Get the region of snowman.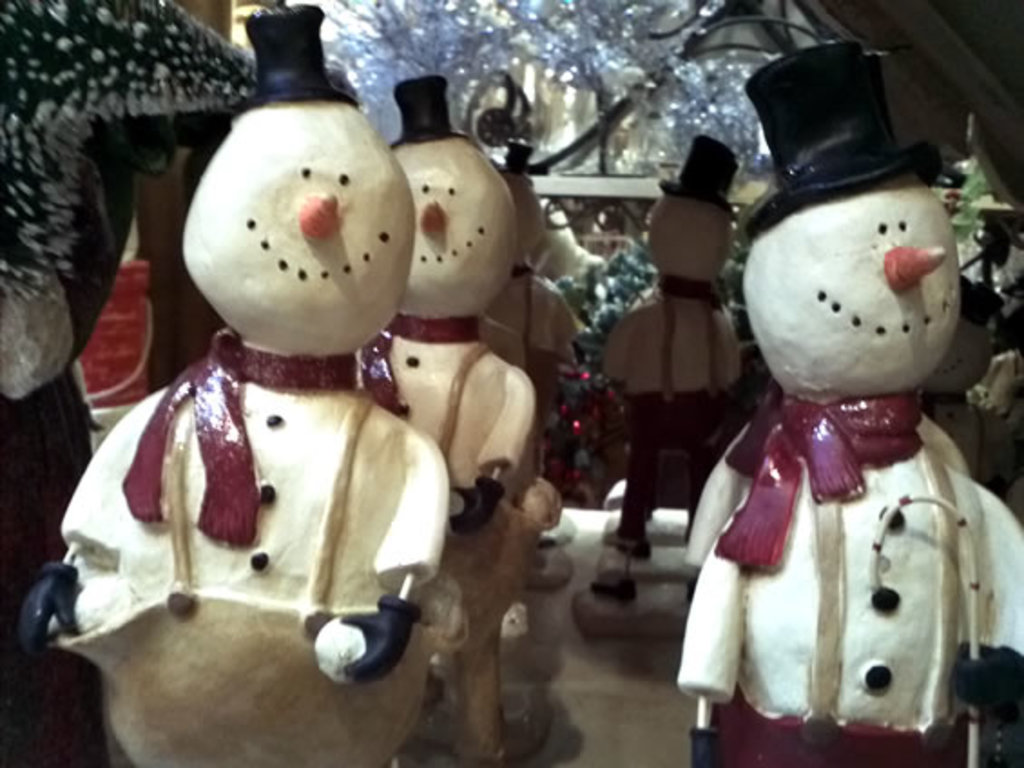
region(584, 120, 763, 638).
